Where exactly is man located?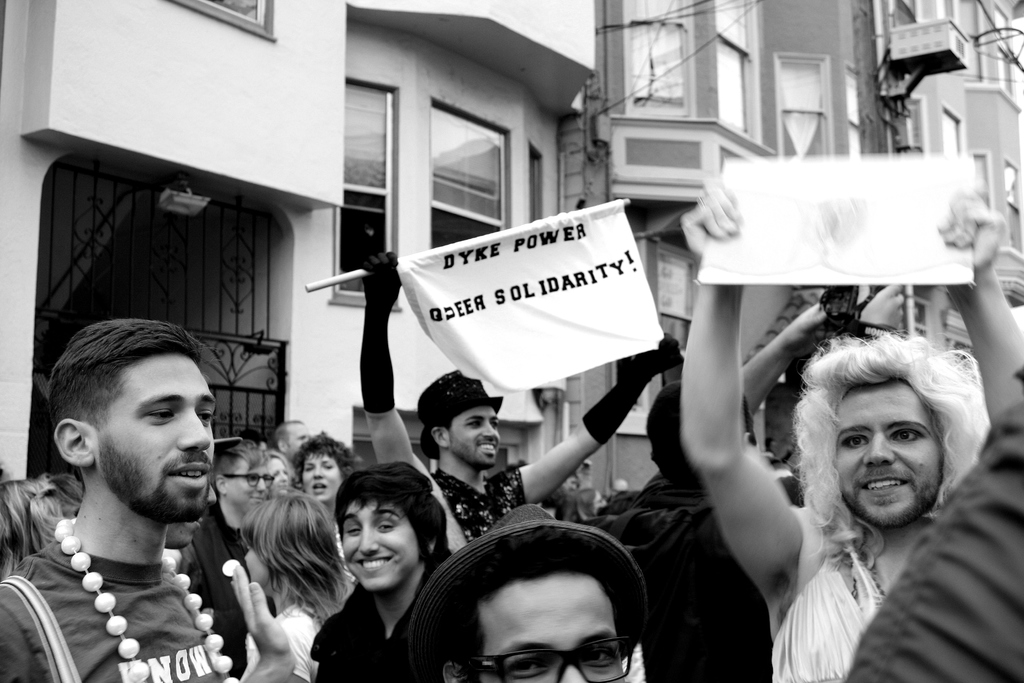
Its bounding box is (176, 436, 277, 679).
